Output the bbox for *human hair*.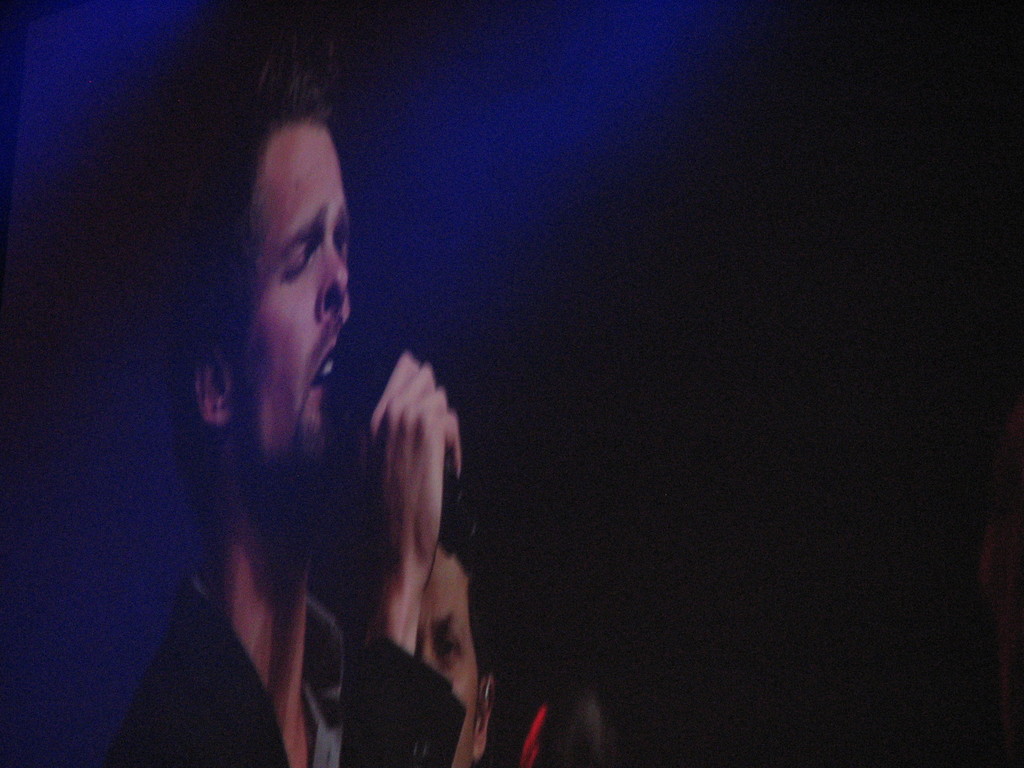
region(125, 35, 341, 497).
